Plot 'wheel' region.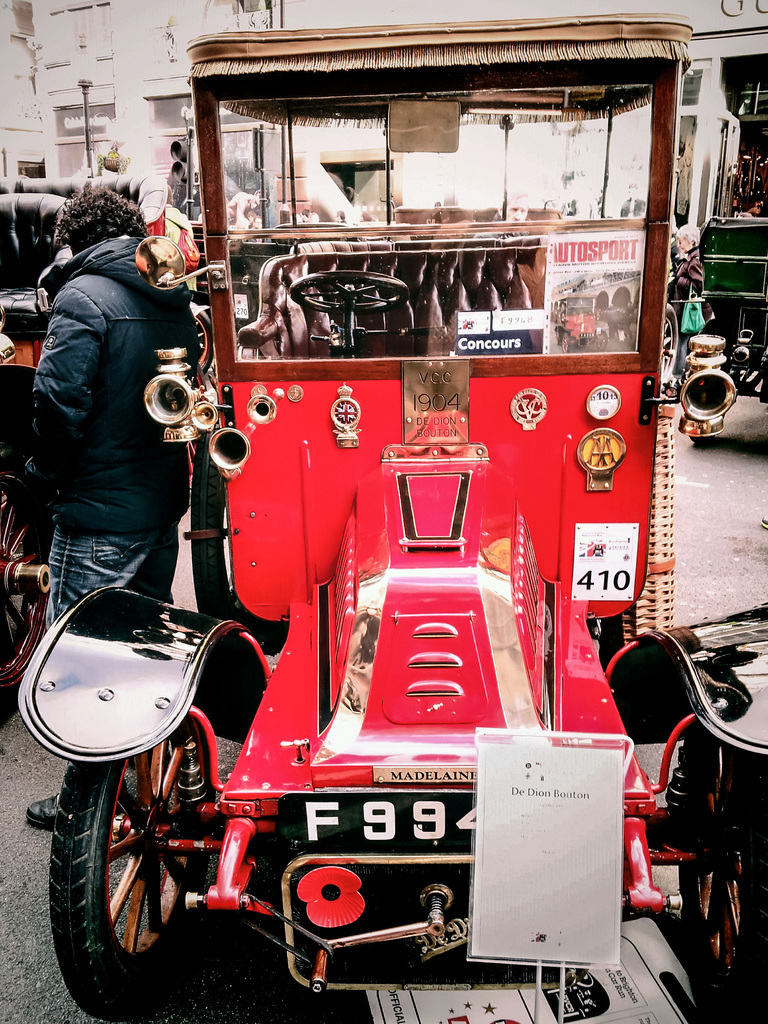
Plotted at crop(560, 333, 569, 352).
